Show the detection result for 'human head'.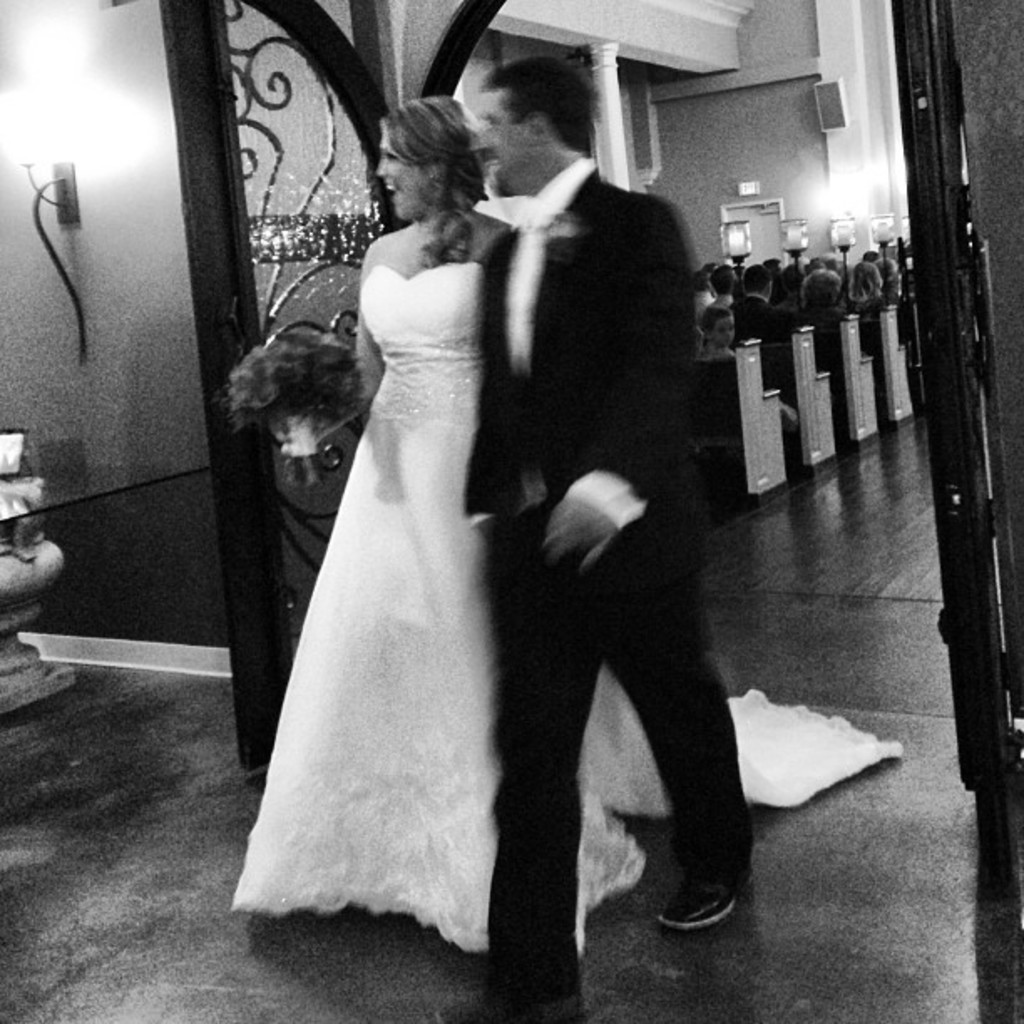
left=376, top=102, right=494, bottom=233.
